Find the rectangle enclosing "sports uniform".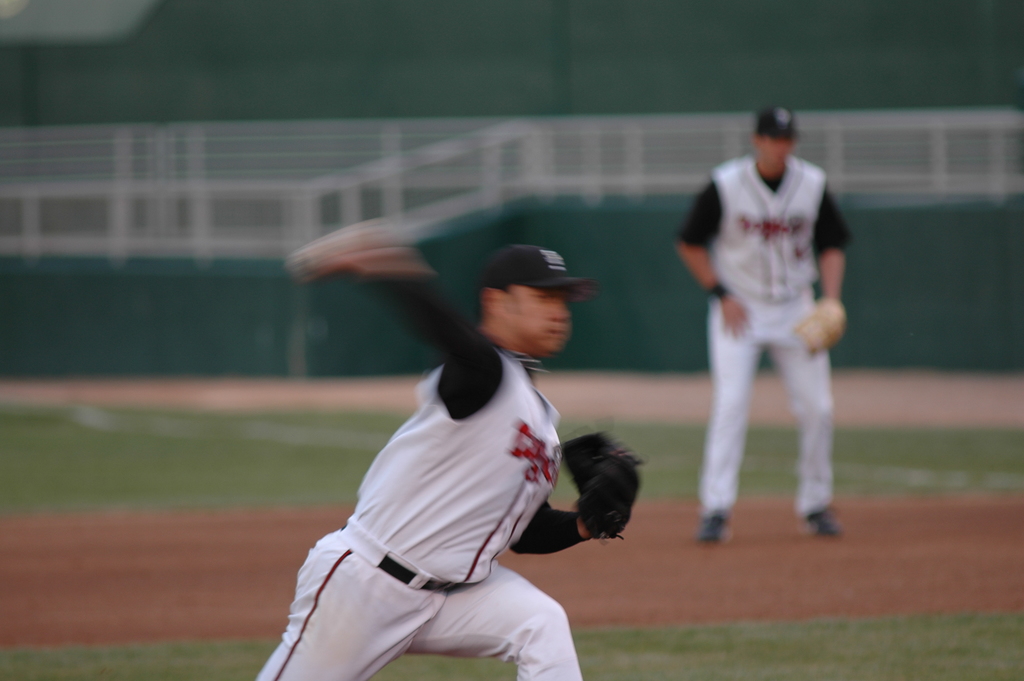
(681,99,867,566).
